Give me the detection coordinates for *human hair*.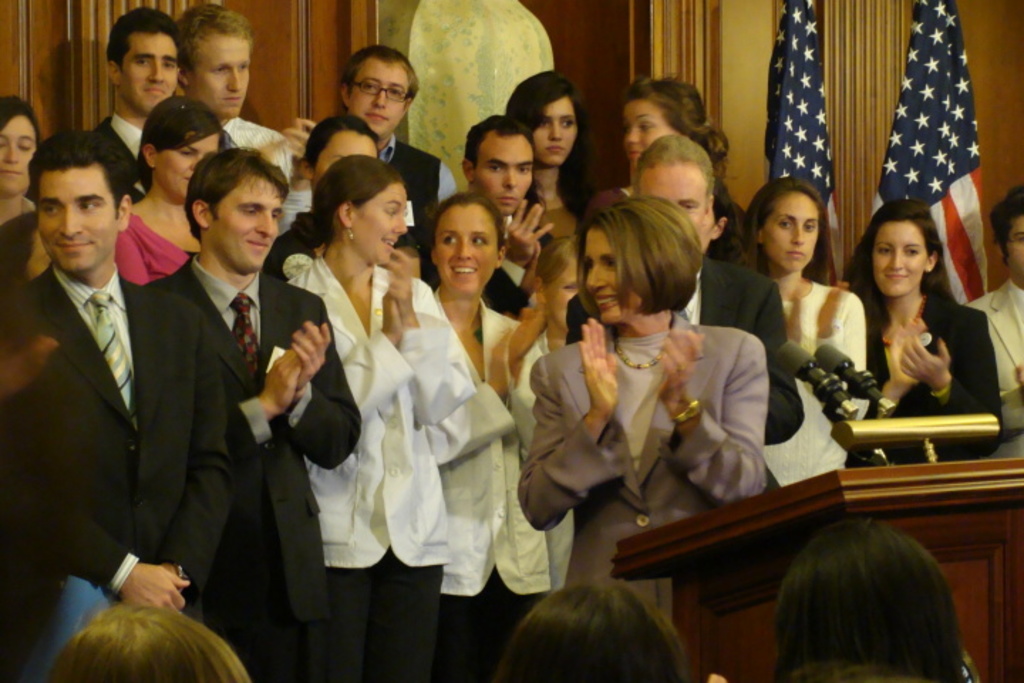
[47,608,257,682].
